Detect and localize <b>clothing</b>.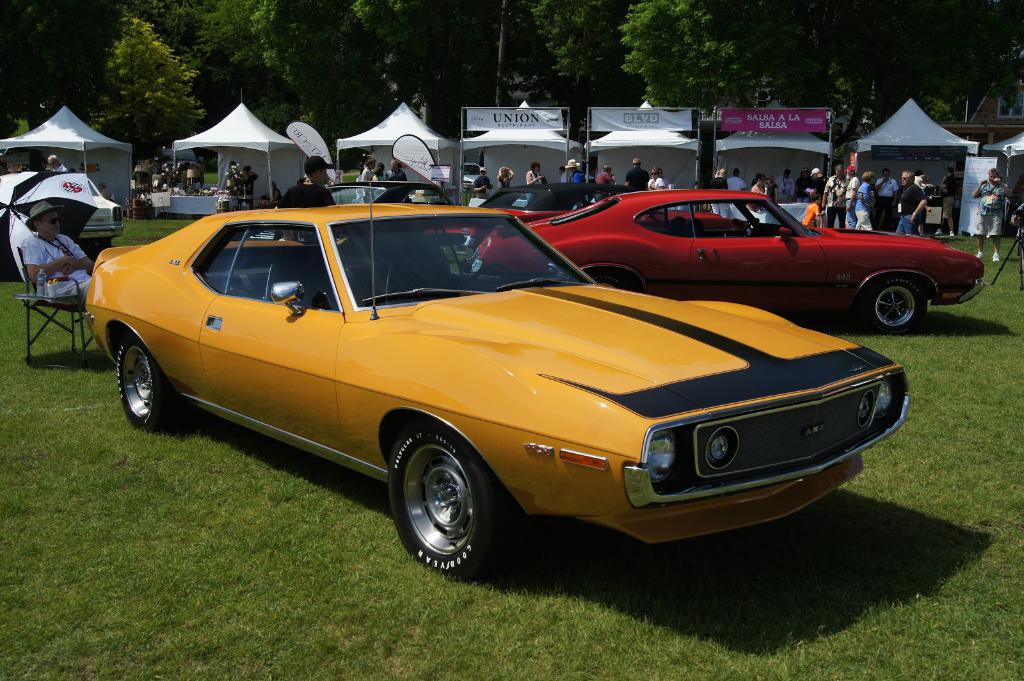
Localized at [751, 186, 766, 221].
